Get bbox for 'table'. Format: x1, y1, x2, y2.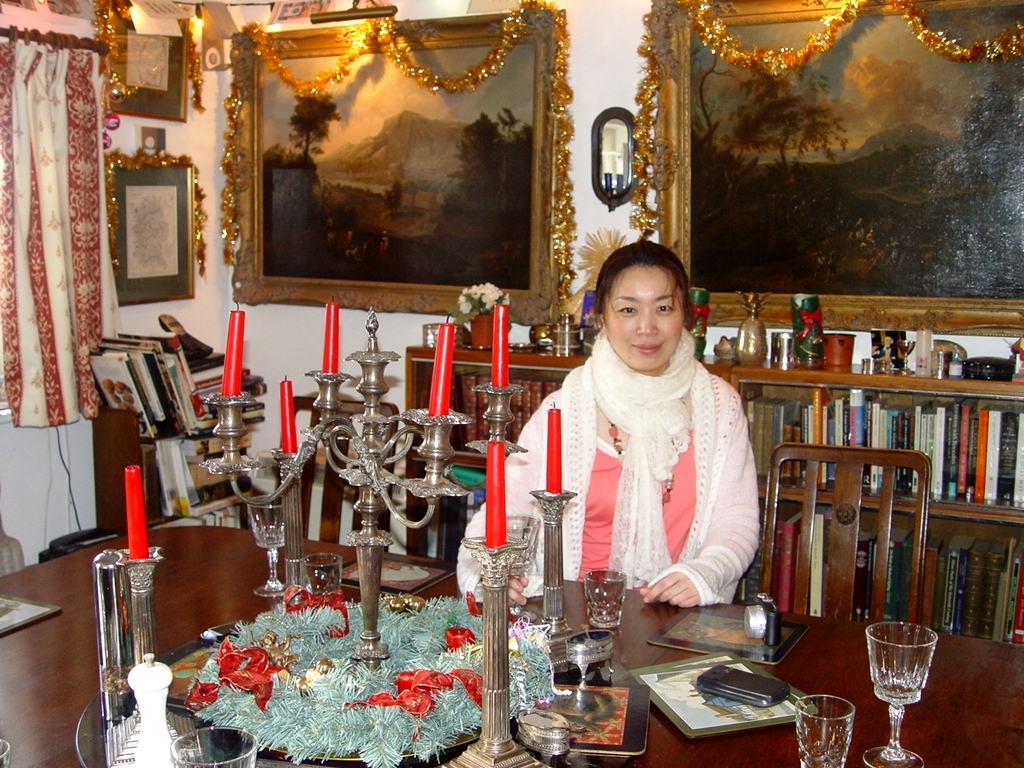
0, 507, 1023, 767.
